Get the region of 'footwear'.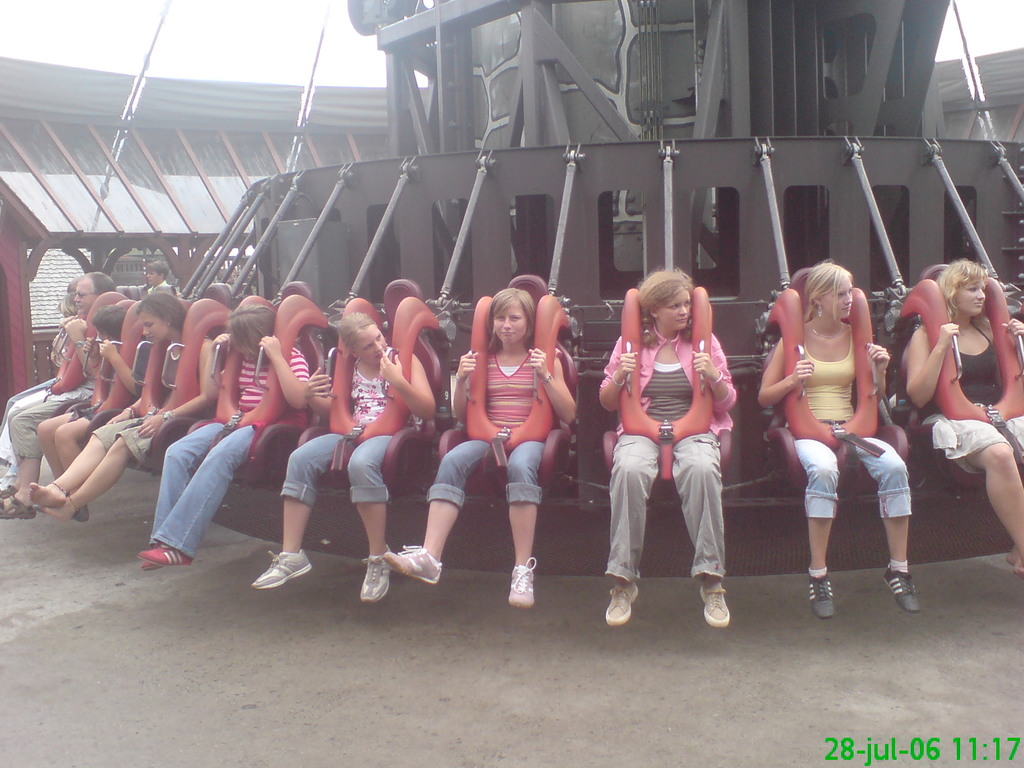
detection(250, 550, 315, 587).
